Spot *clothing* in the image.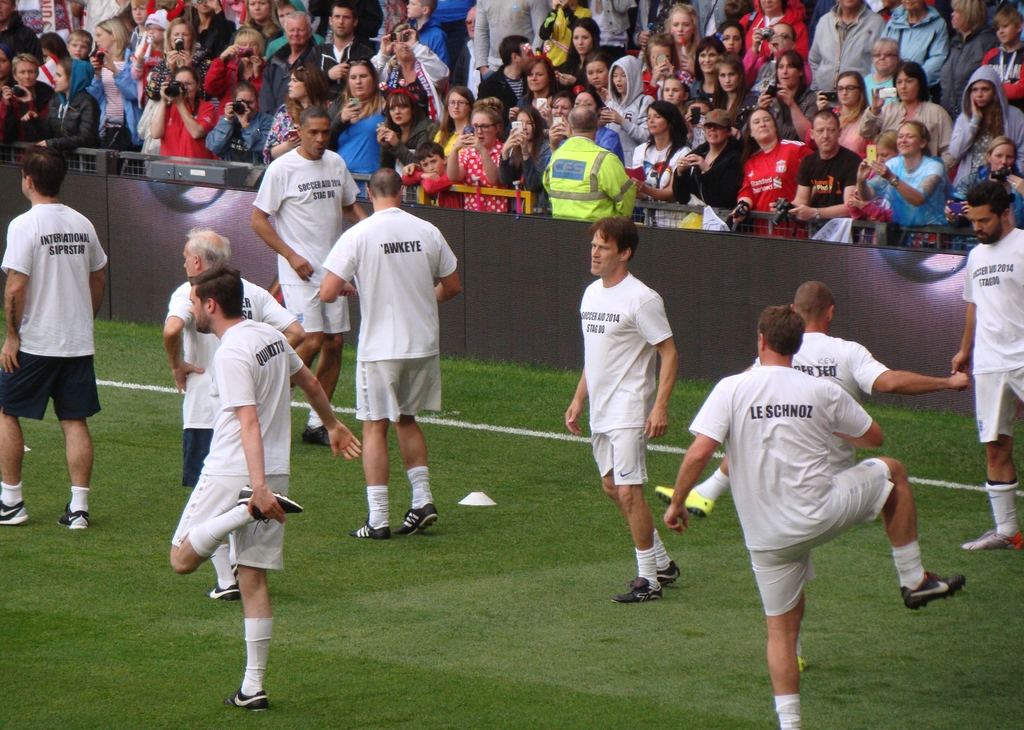
*clothing* found at {"x1": 648, "y1": 524, "x2": 673, "y2": 572}.
